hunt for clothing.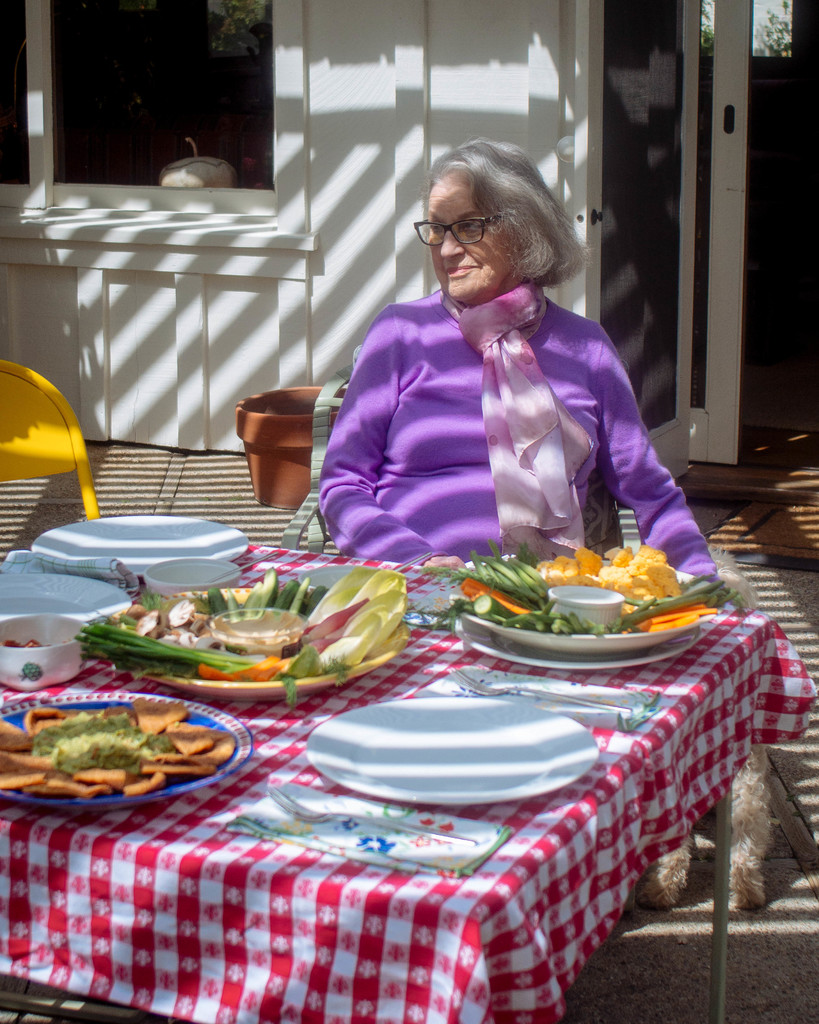
Hunted down at 293, 224, 715, 581.
